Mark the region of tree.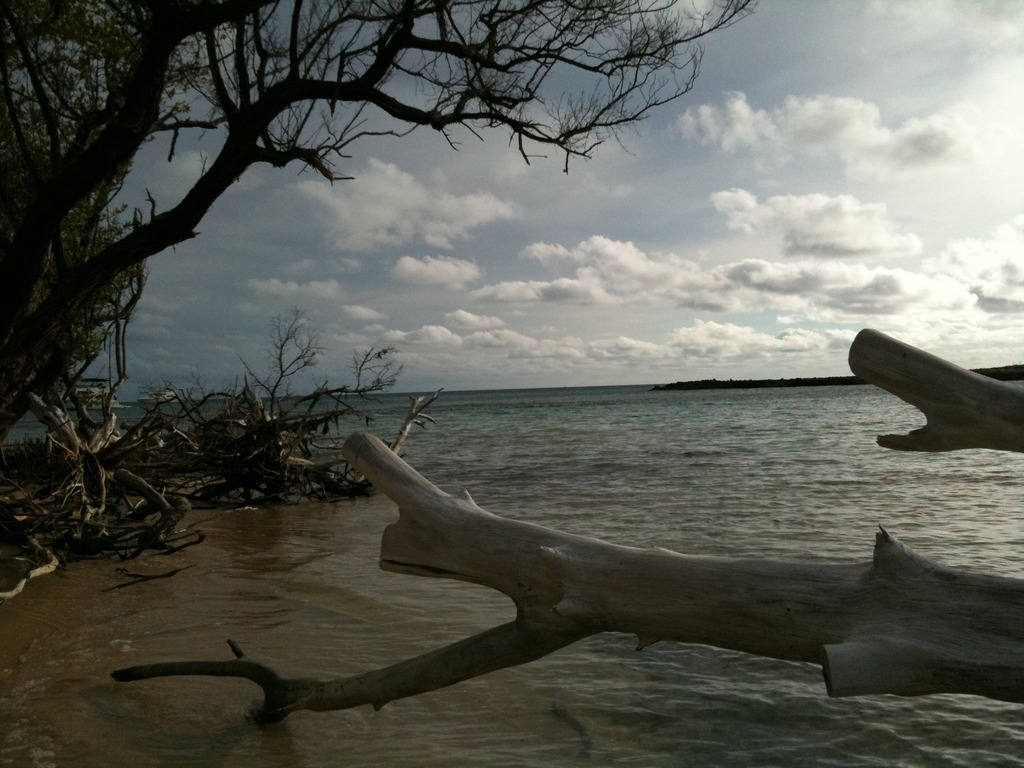
Region: (left=845, top=326, right=1023, bottom=452).
